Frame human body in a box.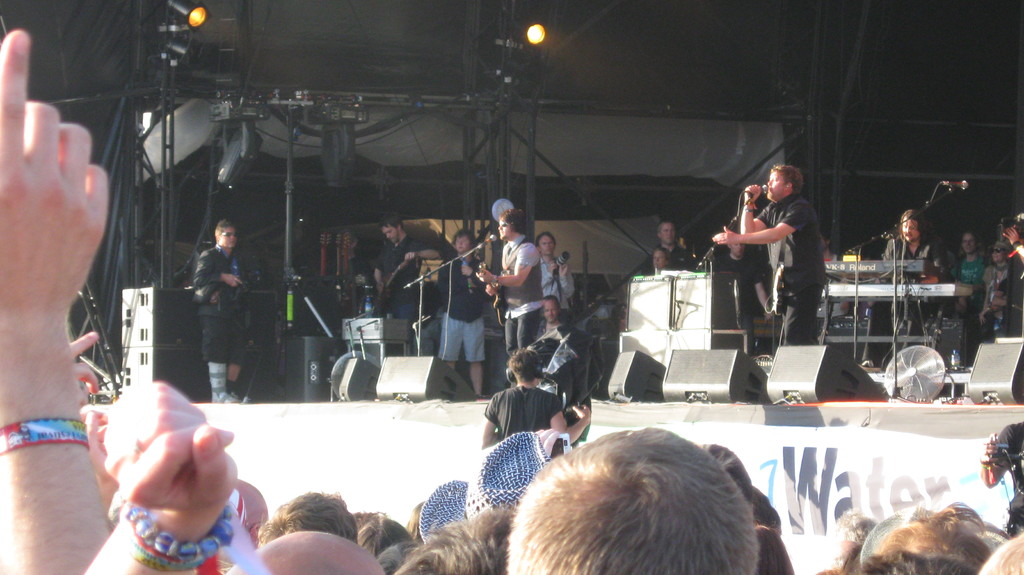
x1=186 y1=213 x2=254 y2=398.
